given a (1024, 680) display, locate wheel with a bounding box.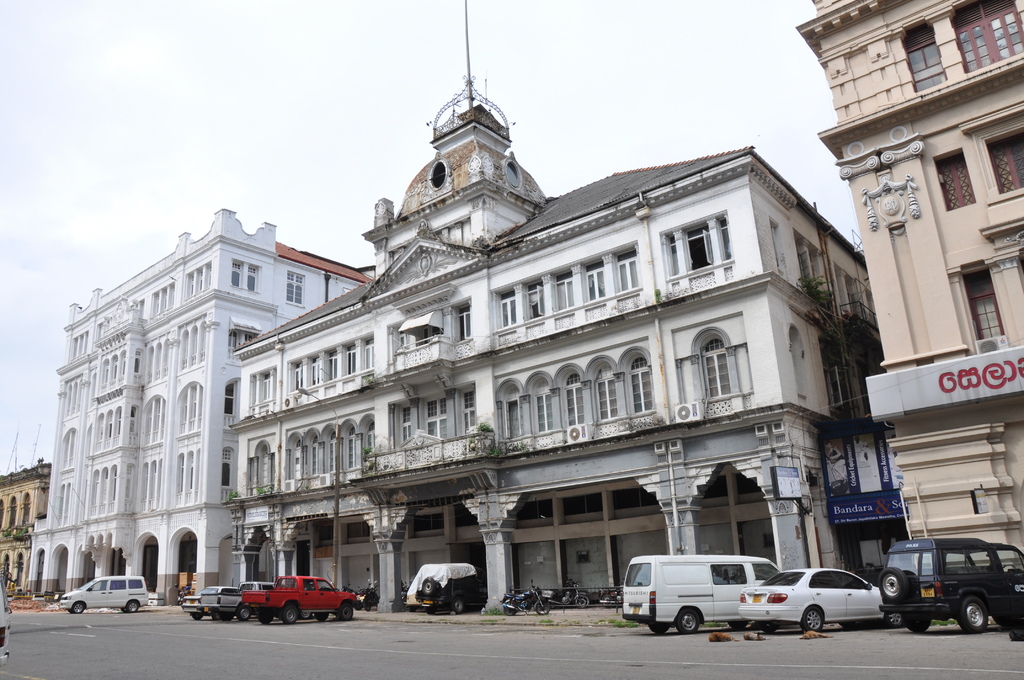
Located: (191, 611, 206, 618).
